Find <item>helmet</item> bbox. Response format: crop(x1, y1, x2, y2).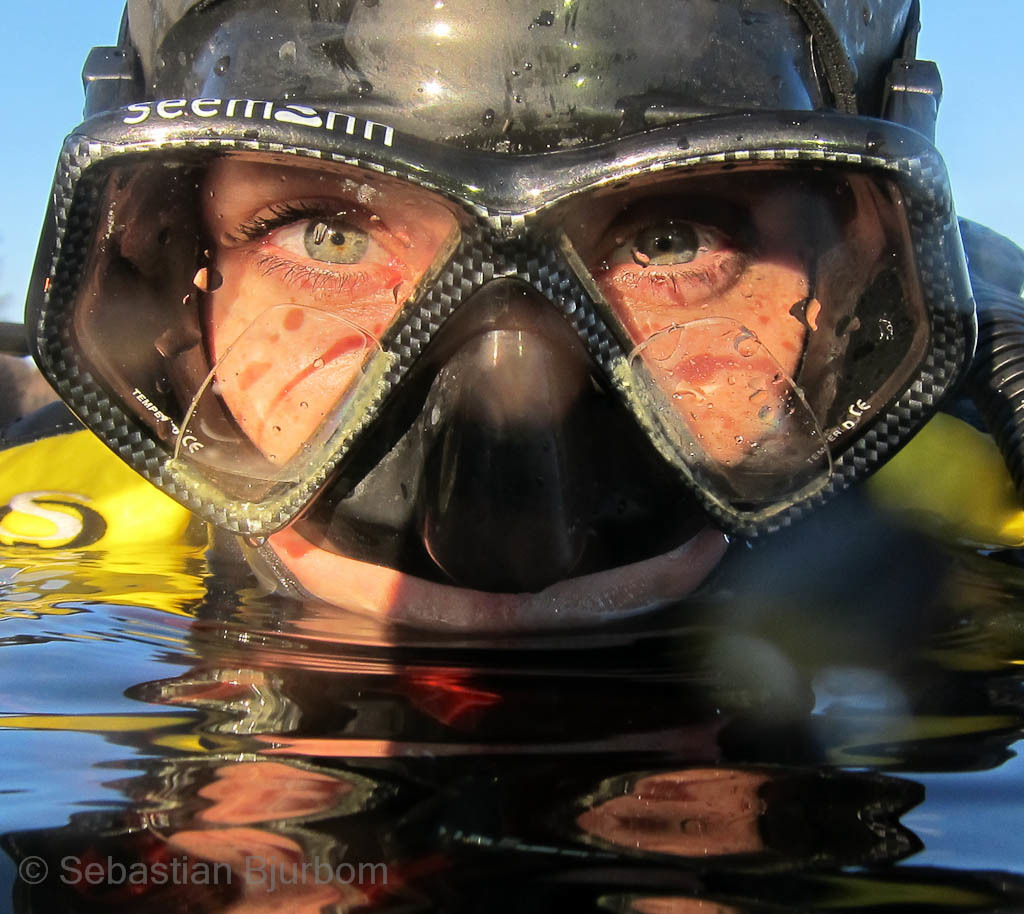
crop(27, 9, 1023, 660).
